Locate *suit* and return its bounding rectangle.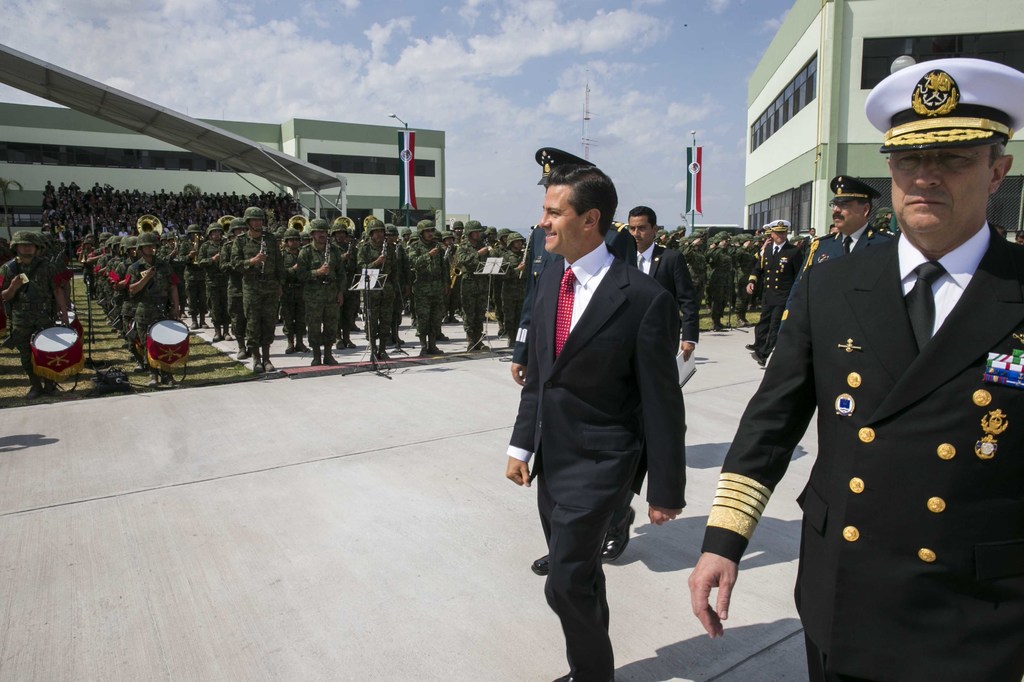
<region>510, 225, 640, 547</region>.
